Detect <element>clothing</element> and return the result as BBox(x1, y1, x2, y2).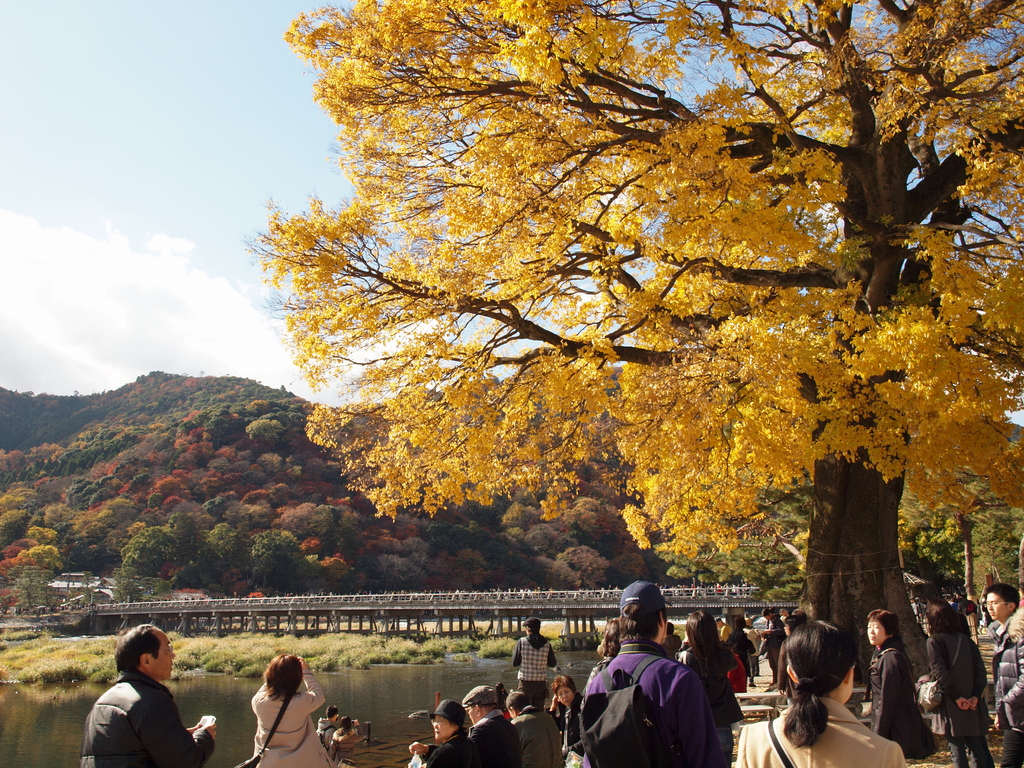
BBox(74, 666, 217, 767).
